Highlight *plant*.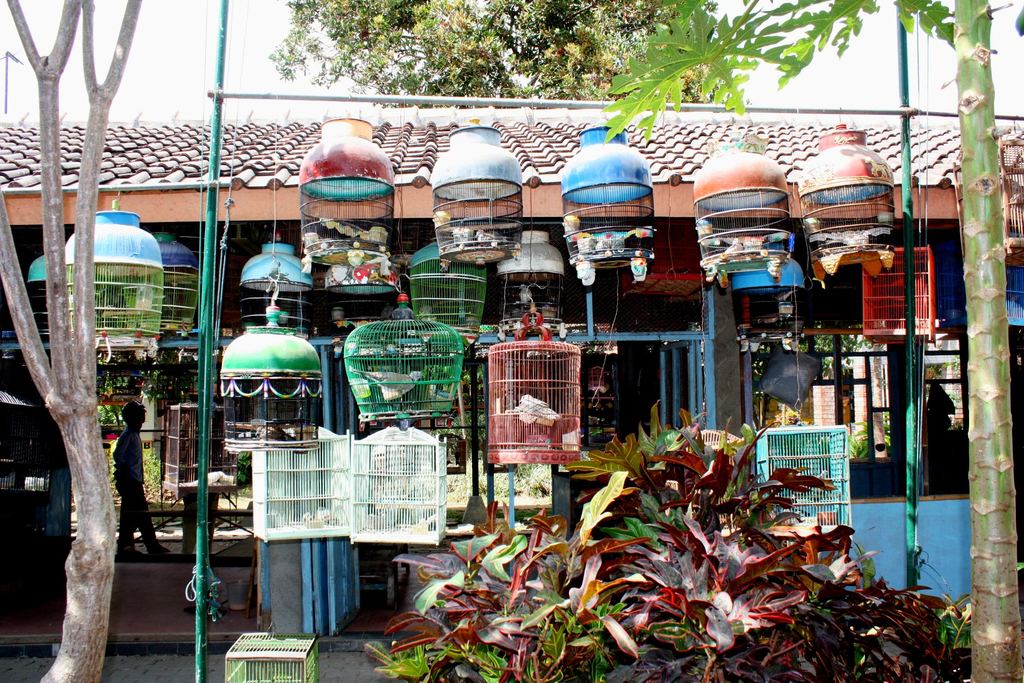
Highlighted region: x1=824 y1=553 x2=980 y2=682.
